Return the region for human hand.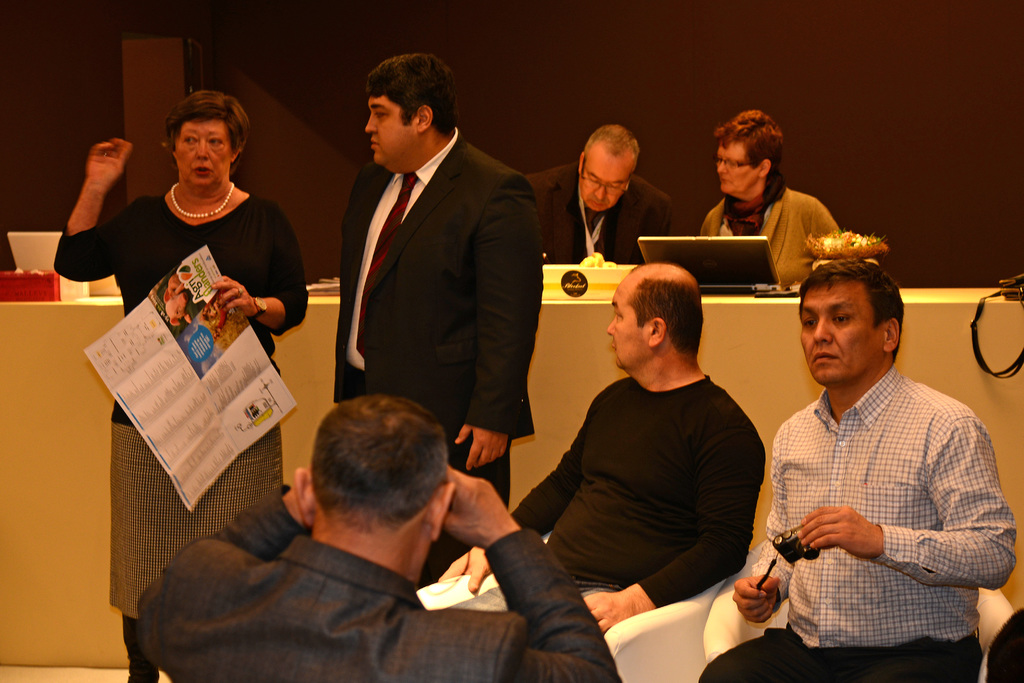
<region>436, 547, 493, 597</region>.
